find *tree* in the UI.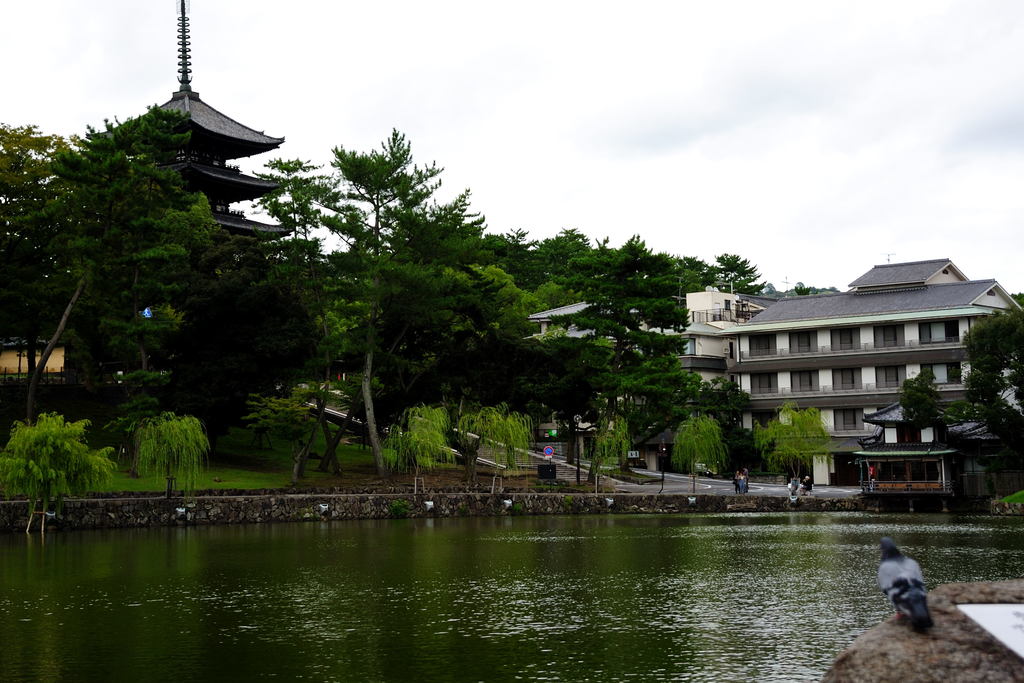
UI element at 564 242 703 488.
